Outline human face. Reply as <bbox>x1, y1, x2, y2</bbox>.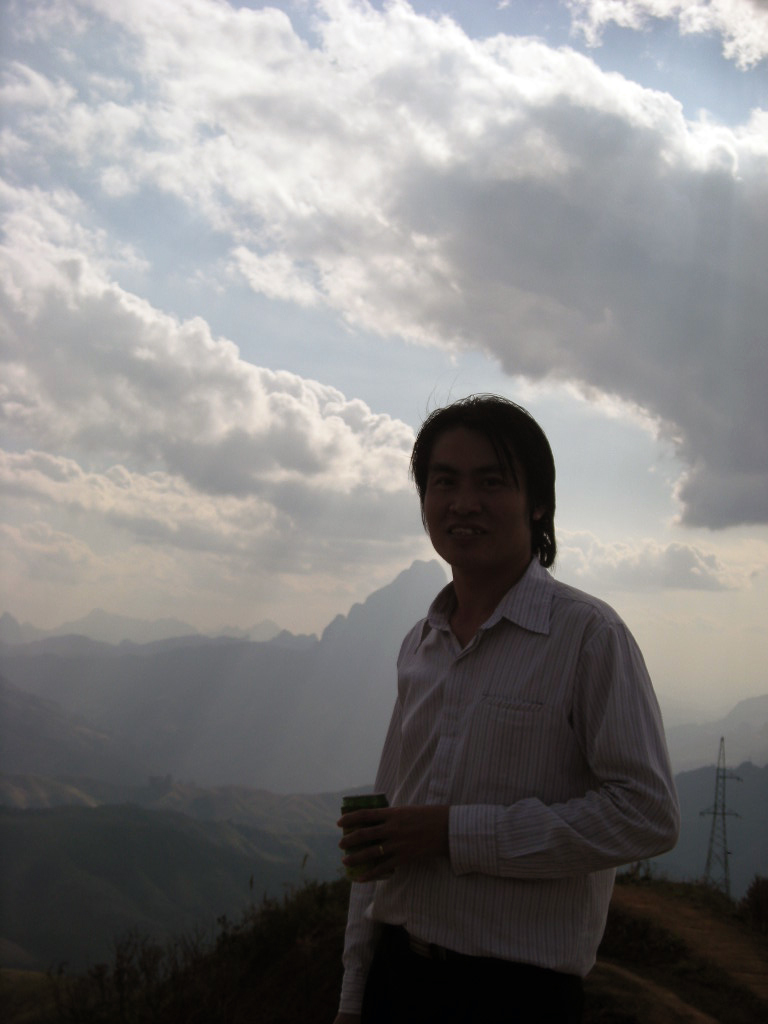
<bbox>417, 427, 530, 570</bbox>.
